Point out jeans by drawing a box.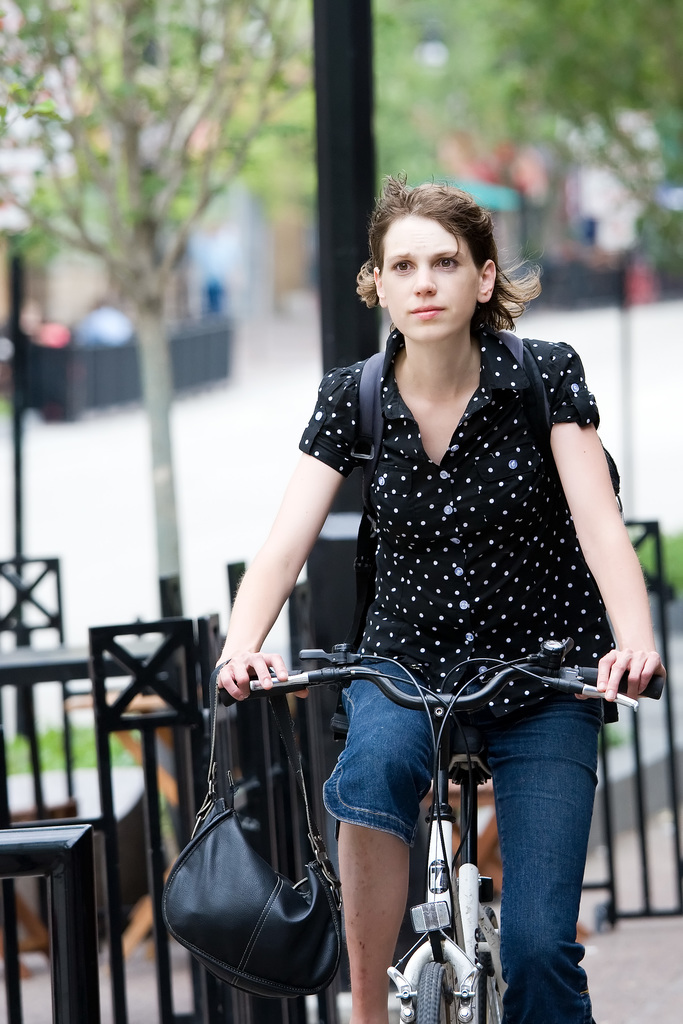
select_region(295, 691, 605, 996).
